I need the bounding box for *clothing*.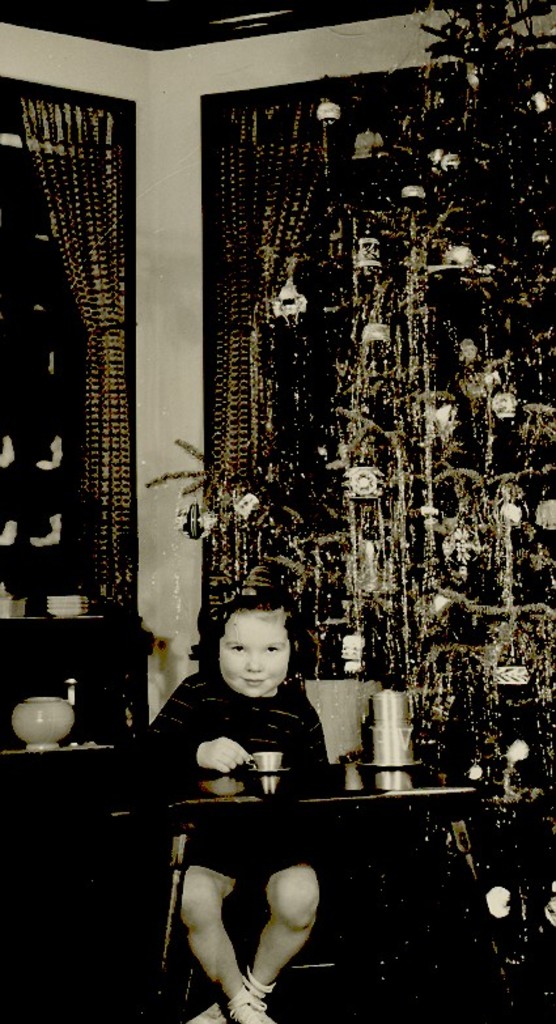
Here it is: Rect(135, 666, 335, 900).
